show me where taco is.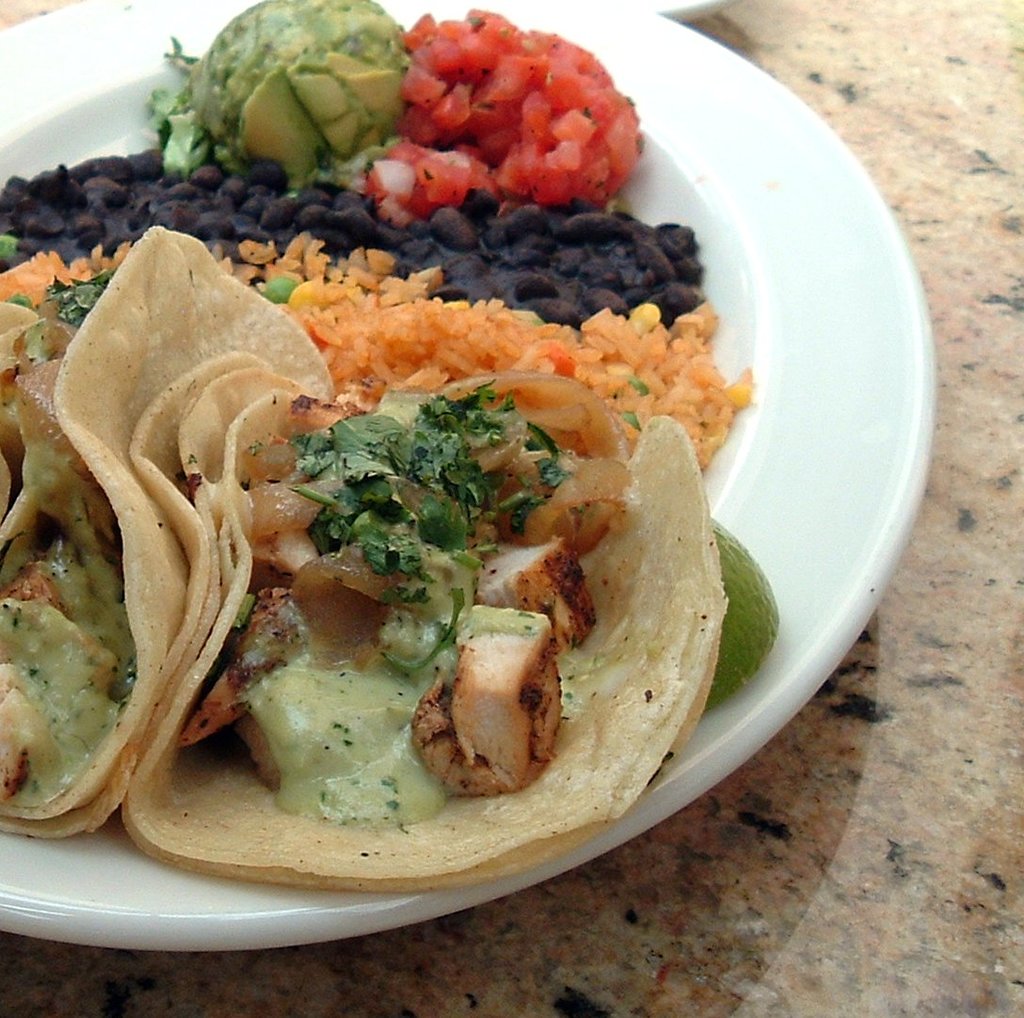
taco is at <box>119,392,728,891</box>.
